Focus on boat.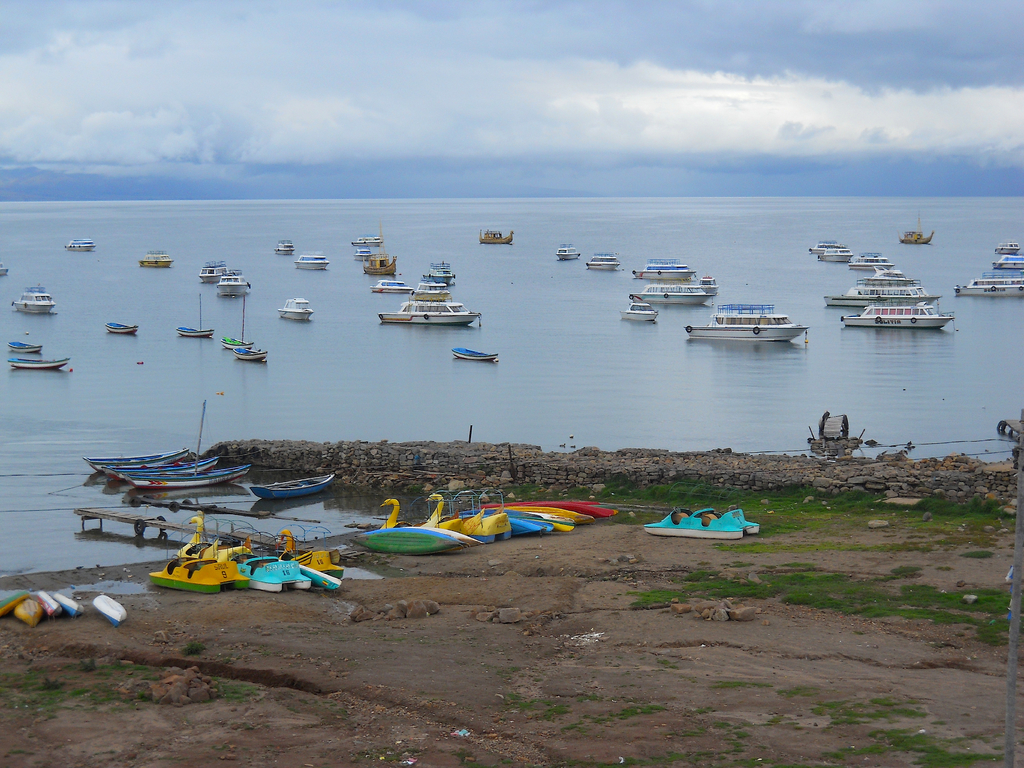
Focused at (left=993, top=243, right=1021, bottom=254).
